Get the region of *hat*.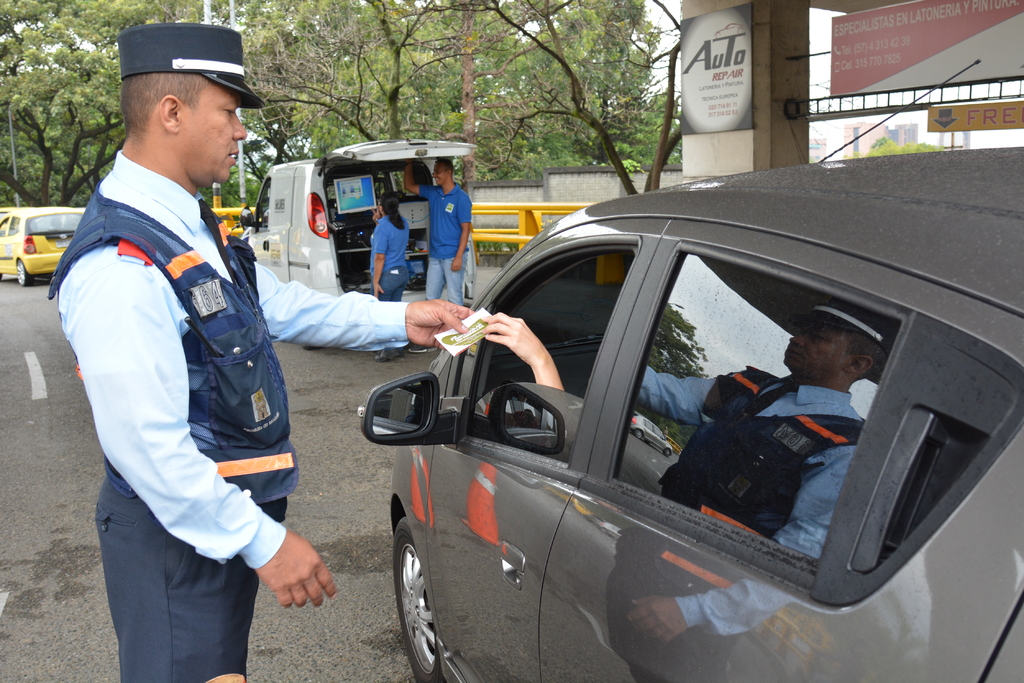
crop(115, 24, 264, 108).
